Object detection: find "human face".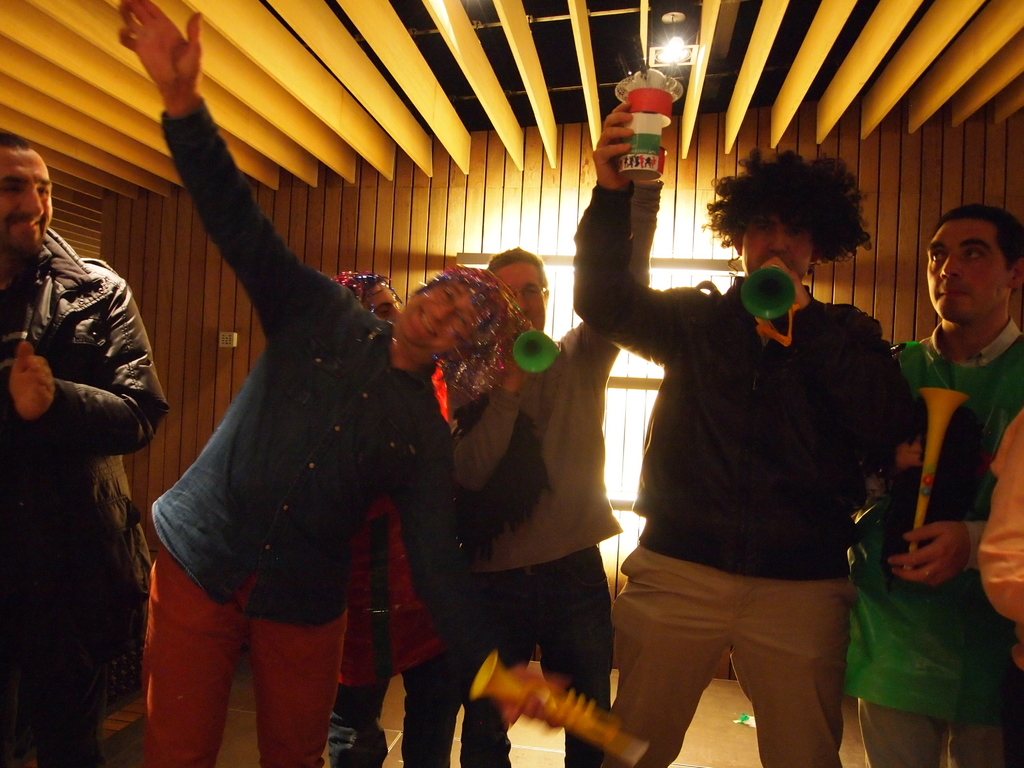
x1=740, y1=220, x2=809, y2=275.
